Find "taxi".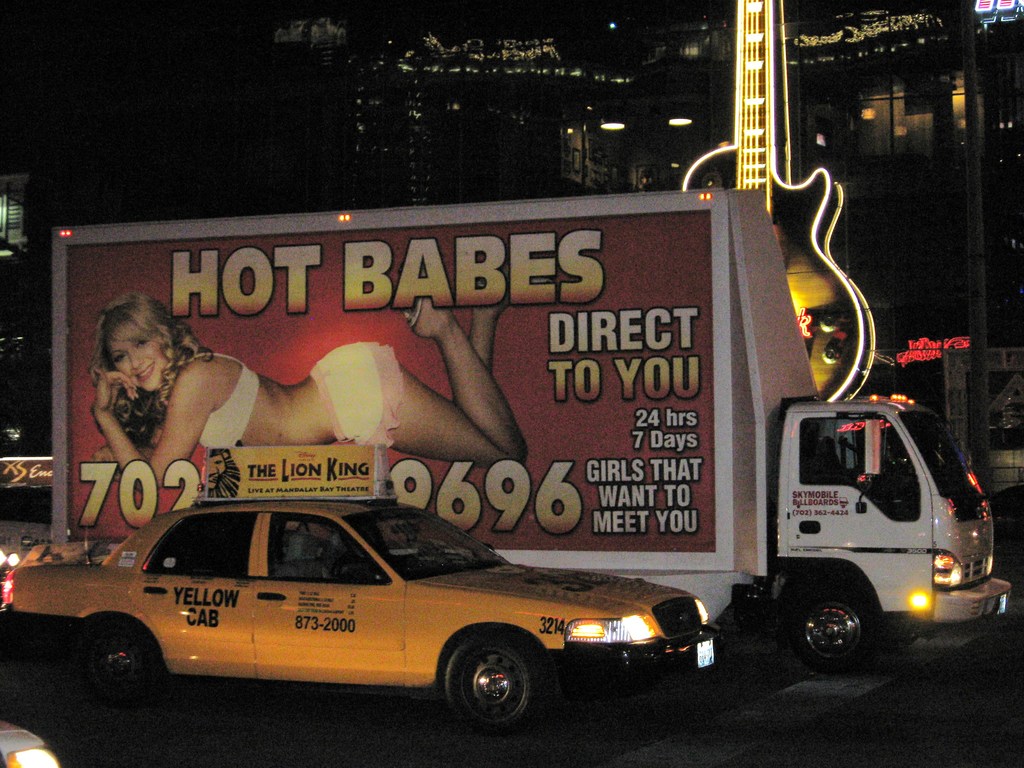
locate(0, 486, 743, 727).
